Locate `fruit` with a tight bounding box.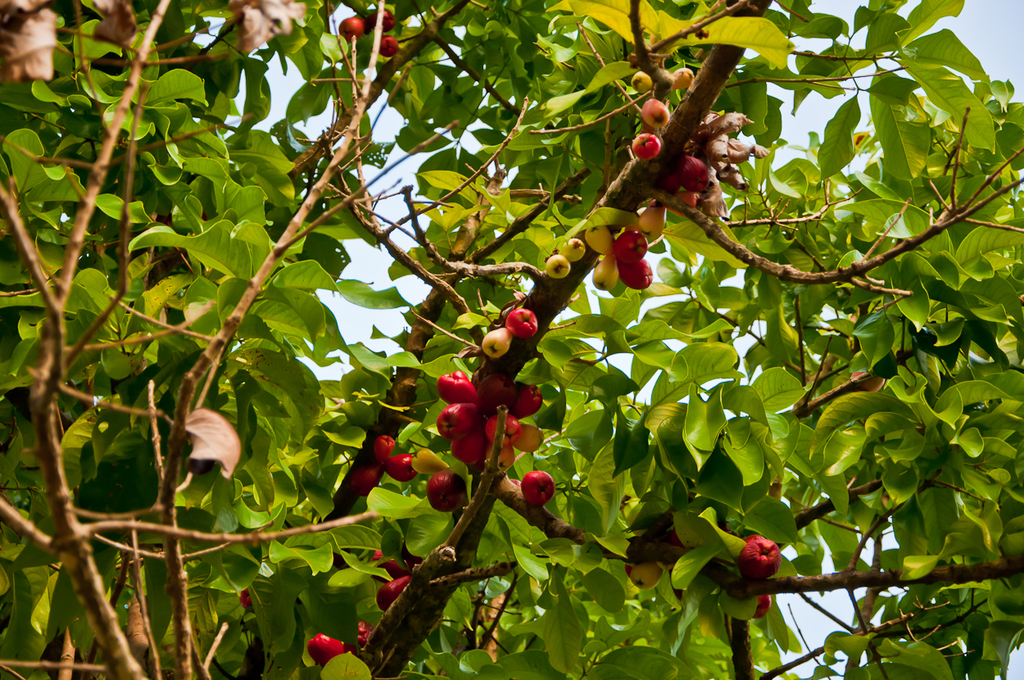
box=[737, 535, 784, 580].
